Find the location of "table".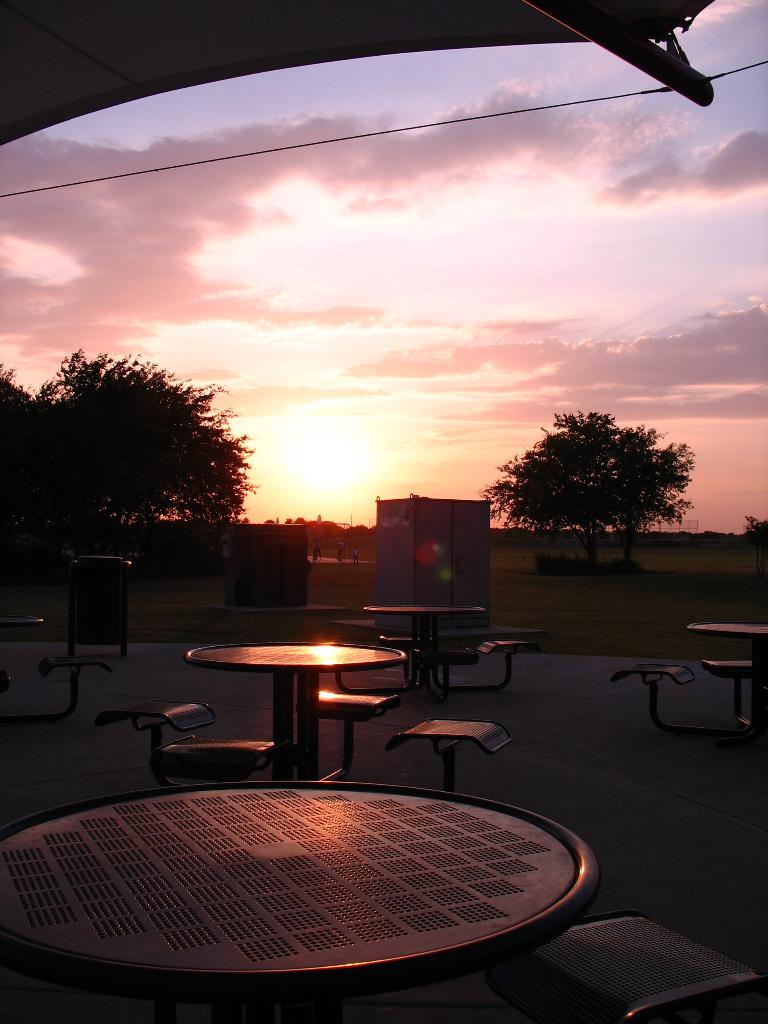
Location: pyautogui.locateOnScreen(362, 600, 484, 688).
